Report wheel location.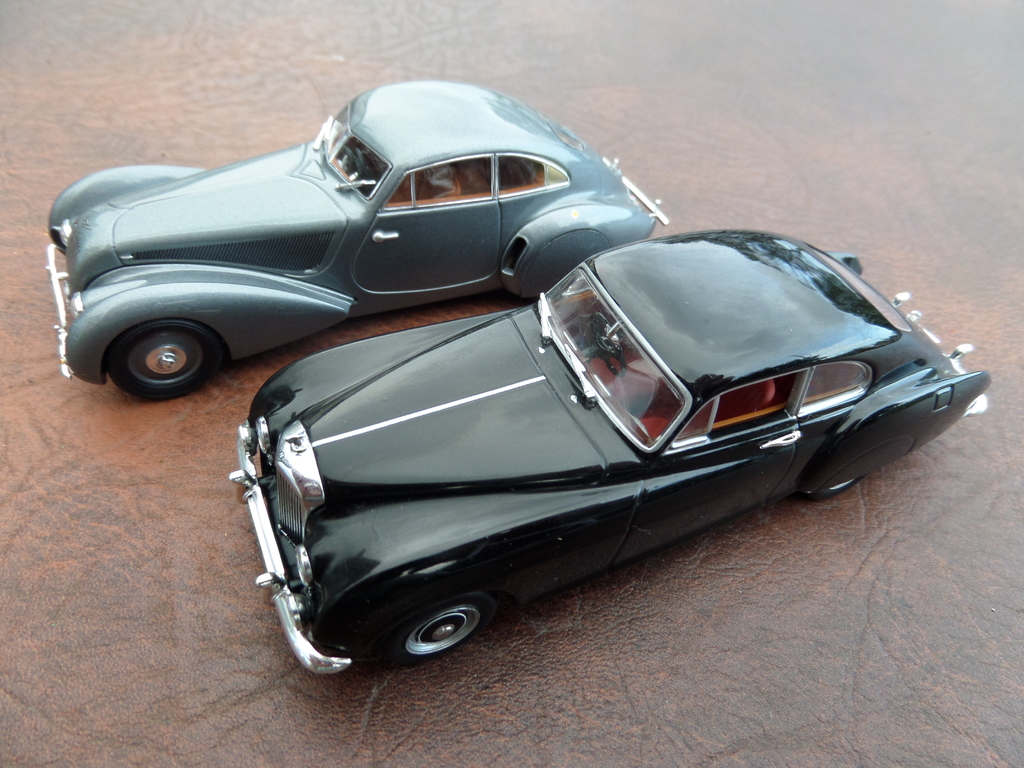
Report: {"left": 86, "top": 299, "right": 212, "bottom": 396}.
